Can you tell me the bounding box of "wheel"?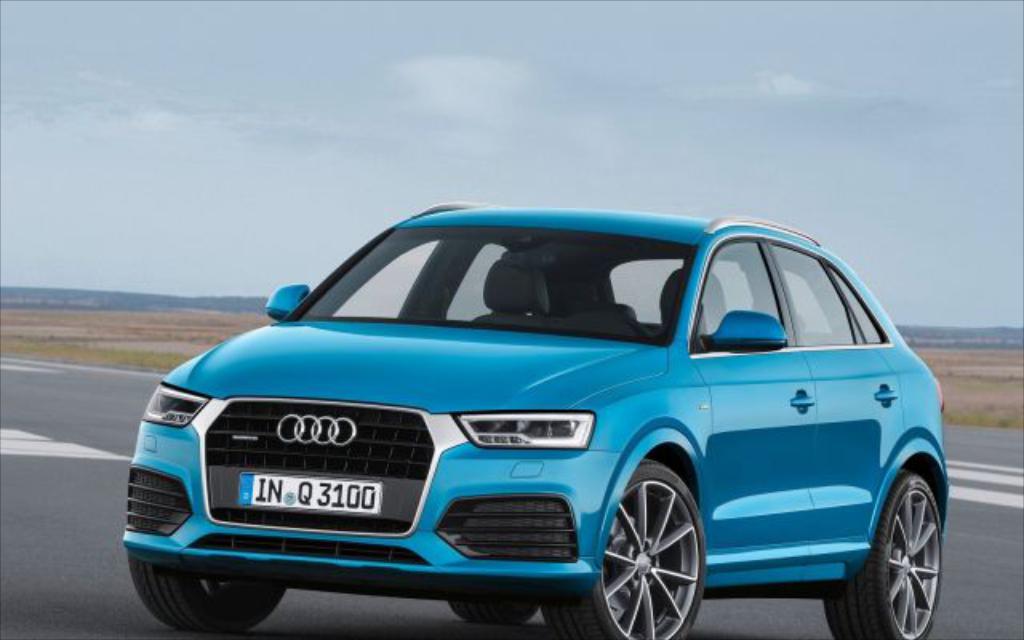
(816,474,946,638).
